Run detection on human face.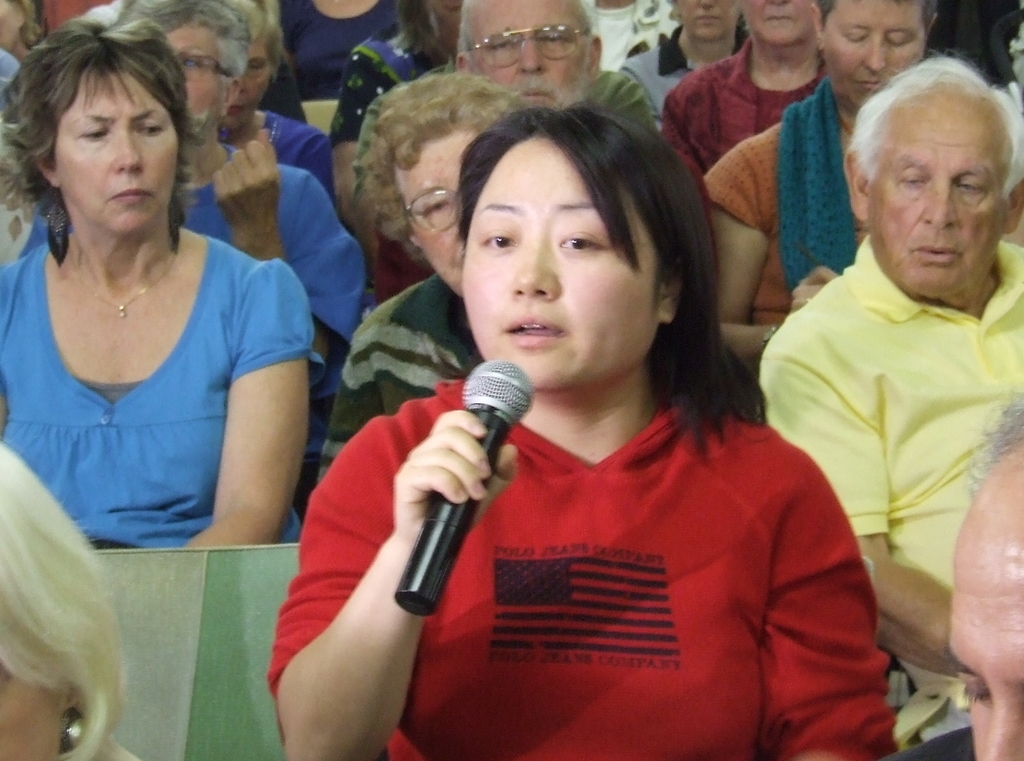
Result: 878 92 1003 291.
